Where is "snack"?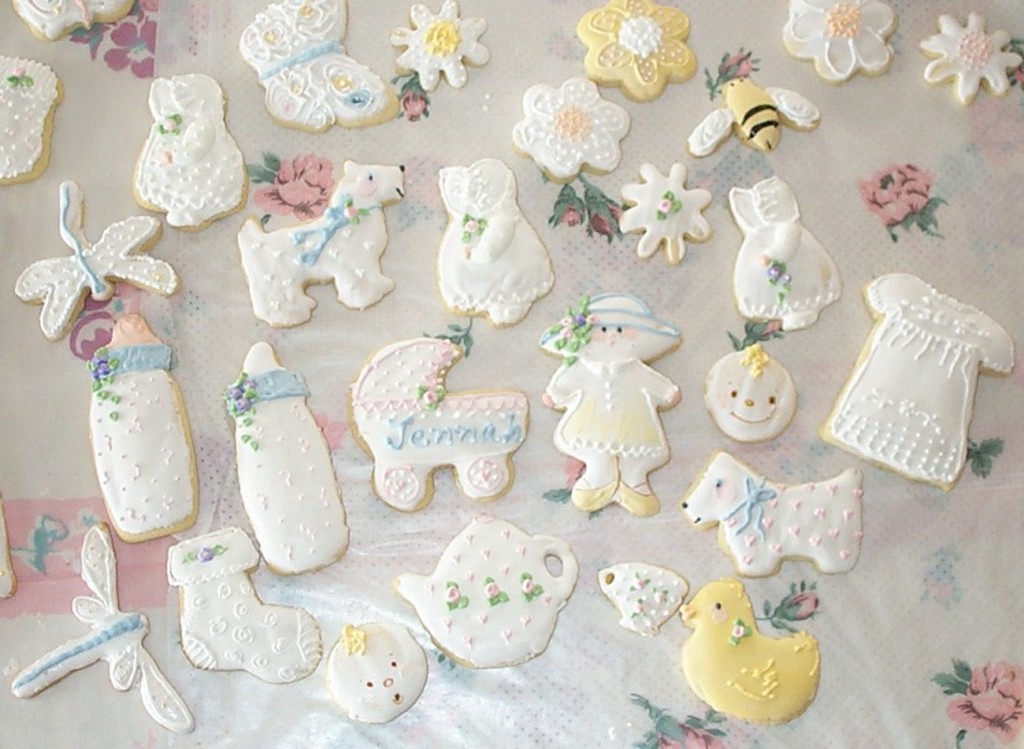
region(353, 339, 529, 516).
